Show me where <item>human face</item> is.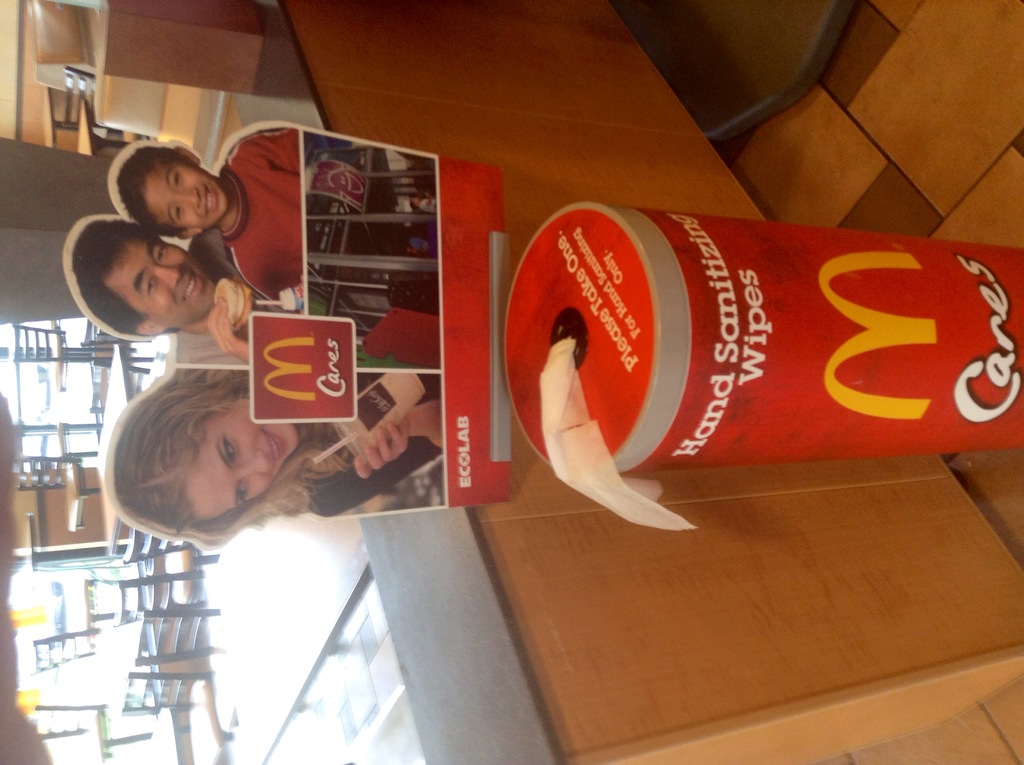
<item>human face</item> is at detection(184, 401, 296, 523).
